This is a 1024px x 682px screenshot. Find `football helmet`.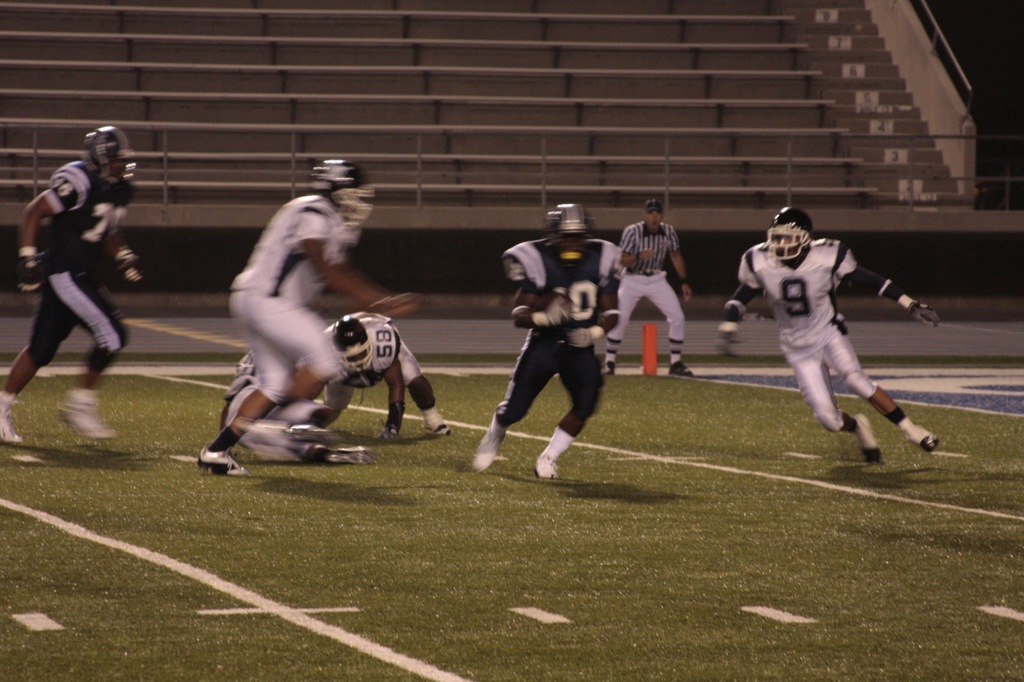
Bounding box: {"left": 330, "top": 315, "right": 374, "bottom": 372}.
